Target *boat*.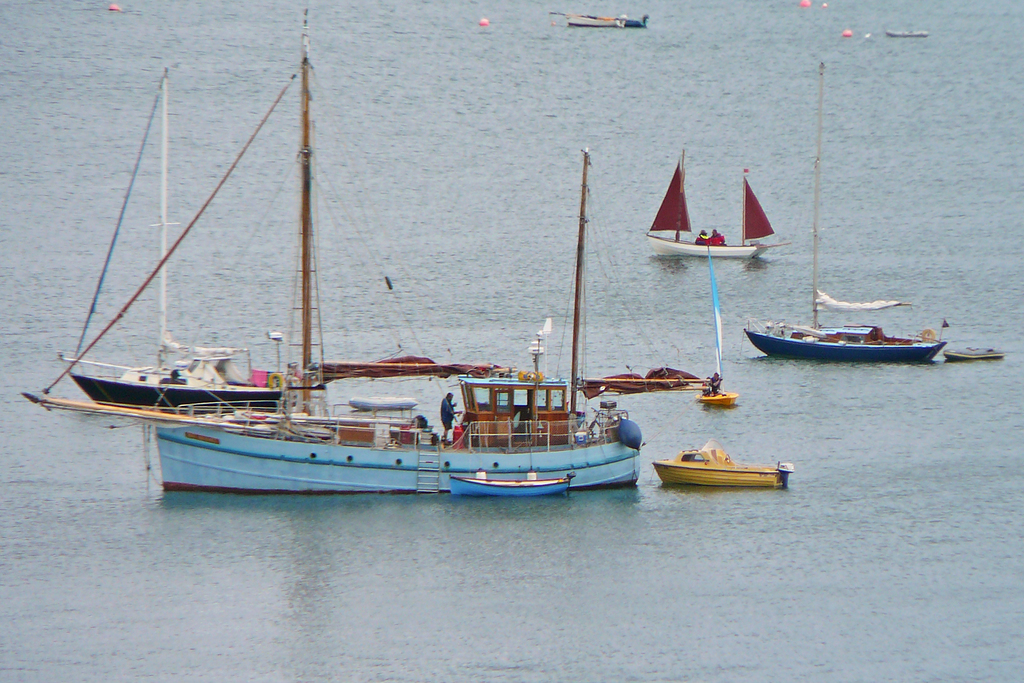
Target region: region(660, 433, 796, 494).
